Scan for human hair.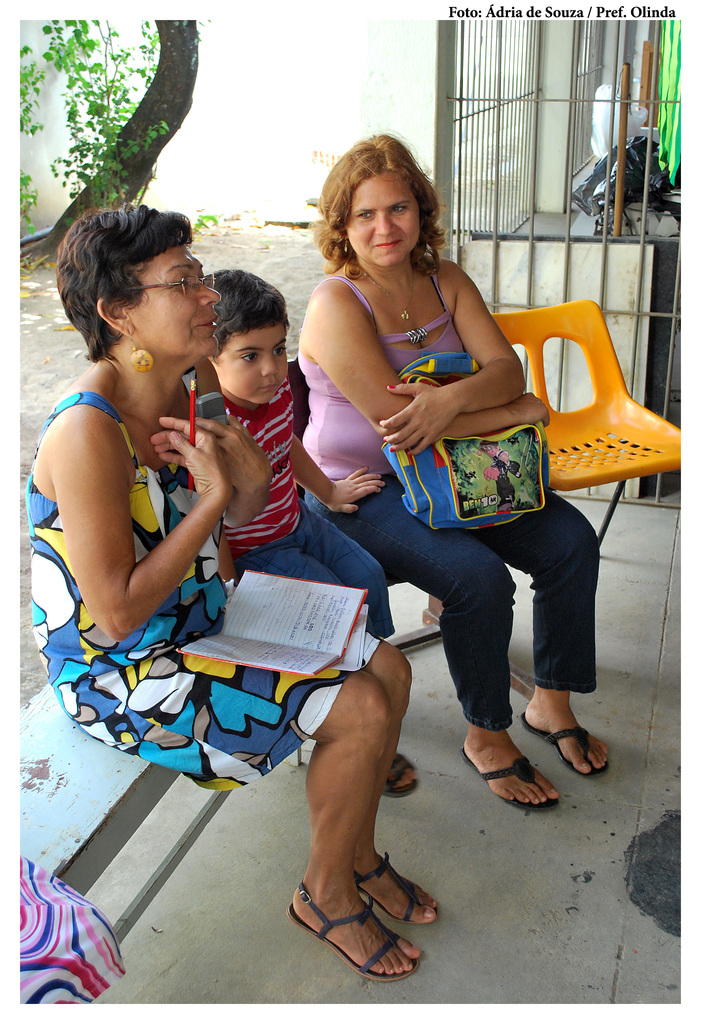
Scan result: 54/204/192/361.
